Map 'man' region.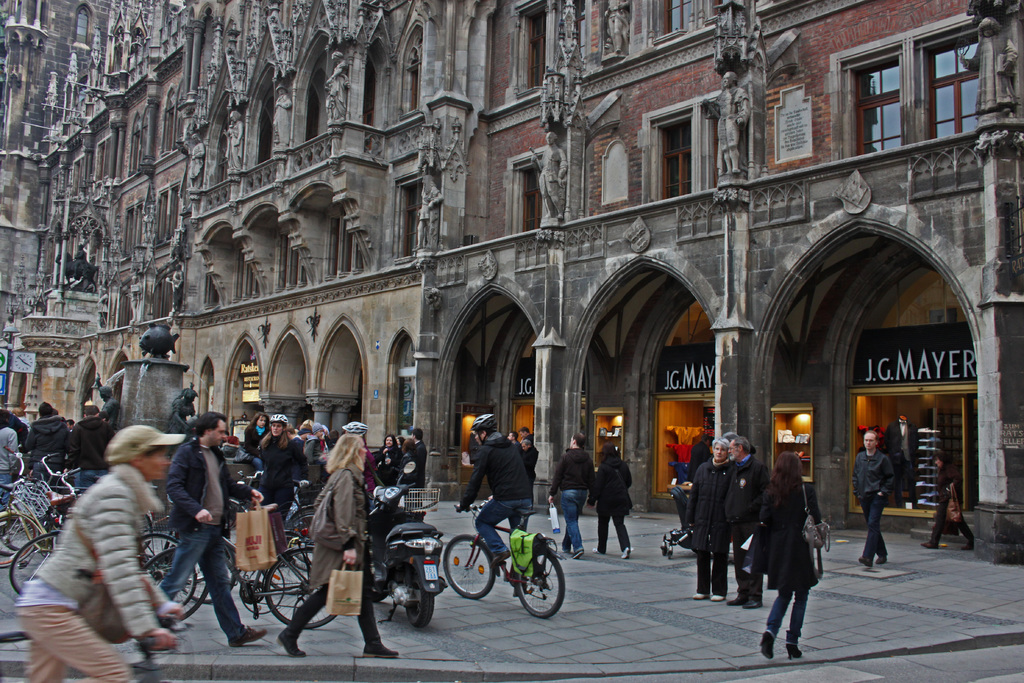
Mapped to left=412, top=429, right=430, bottom=491.
